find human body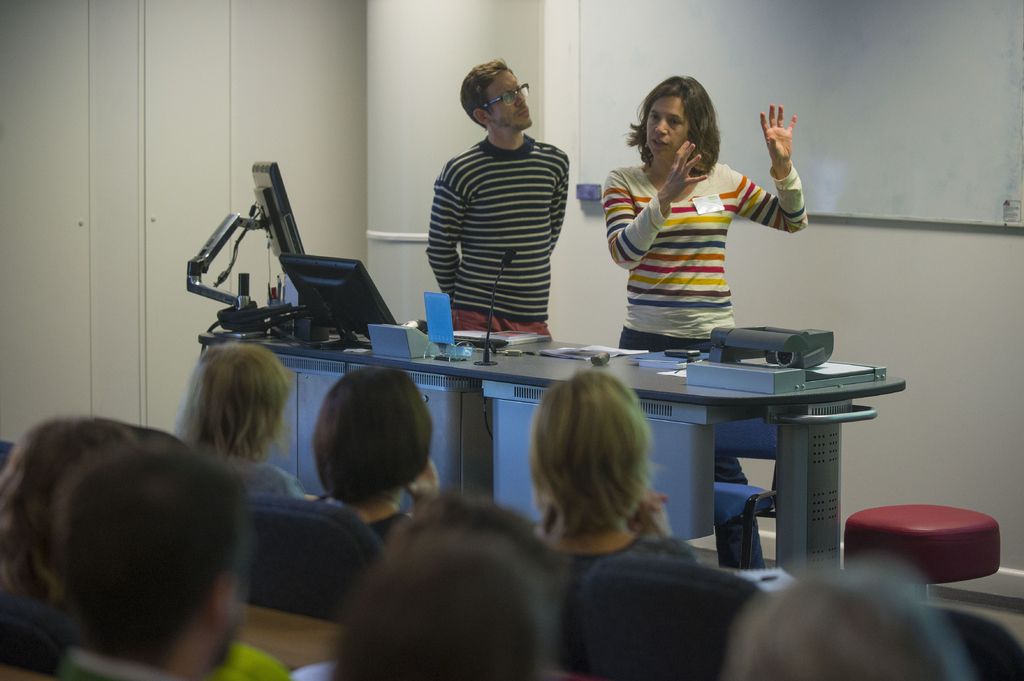
(523,492,689,666)
